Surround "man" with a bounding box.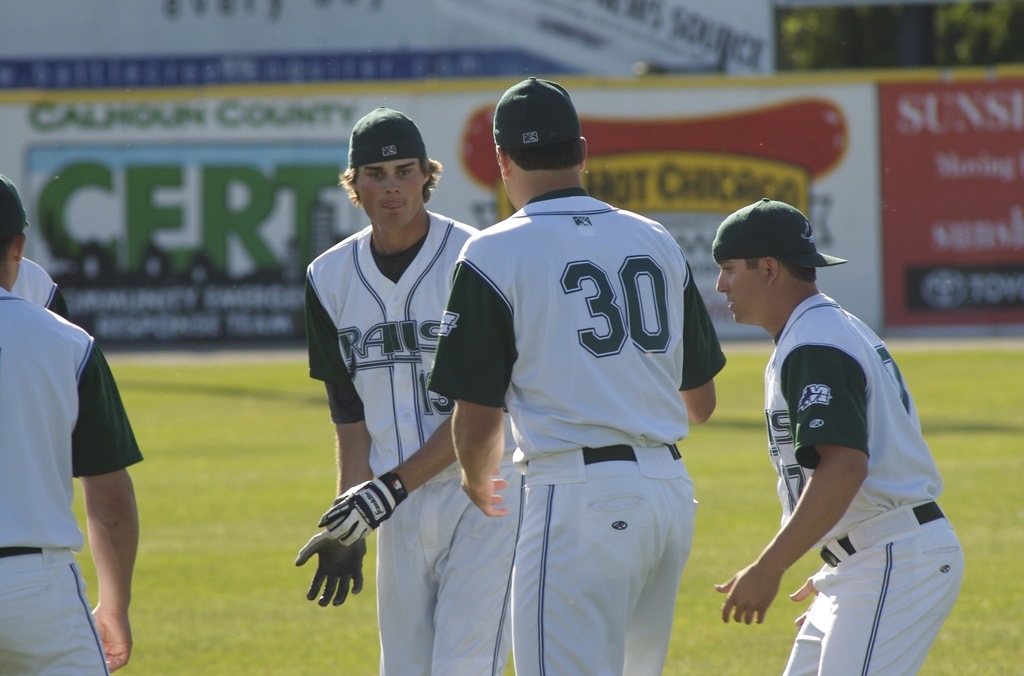
425,75,729,675.
